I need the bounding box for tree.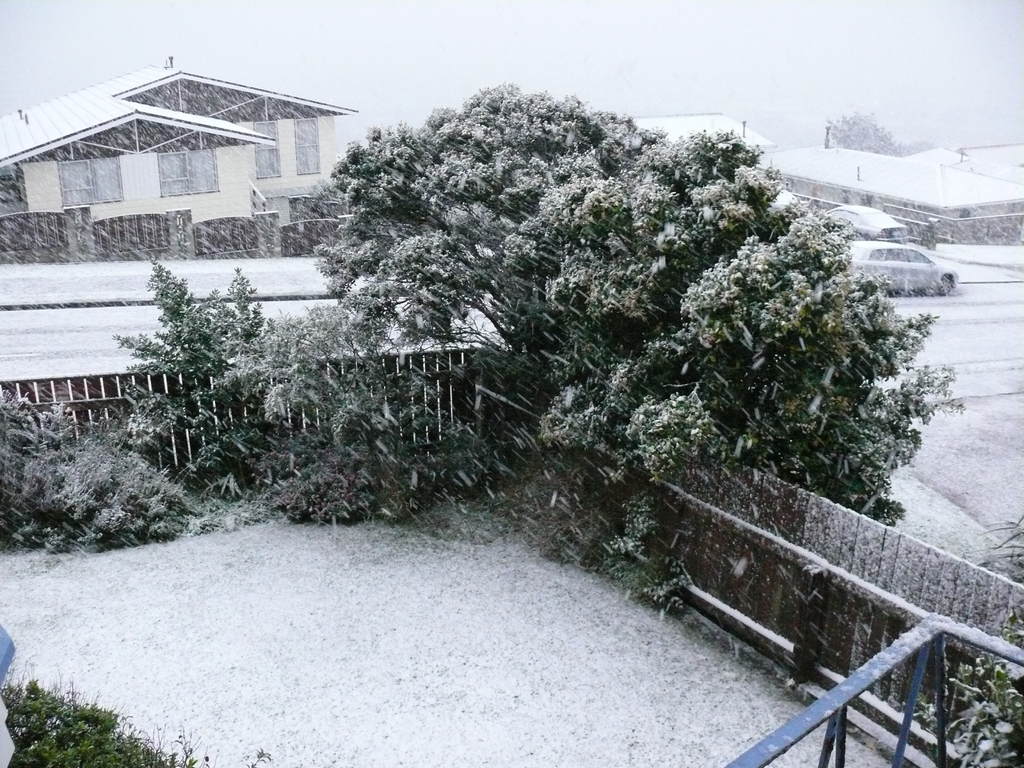
Here it is: left=104, top=237, right=272, bottom=487.
